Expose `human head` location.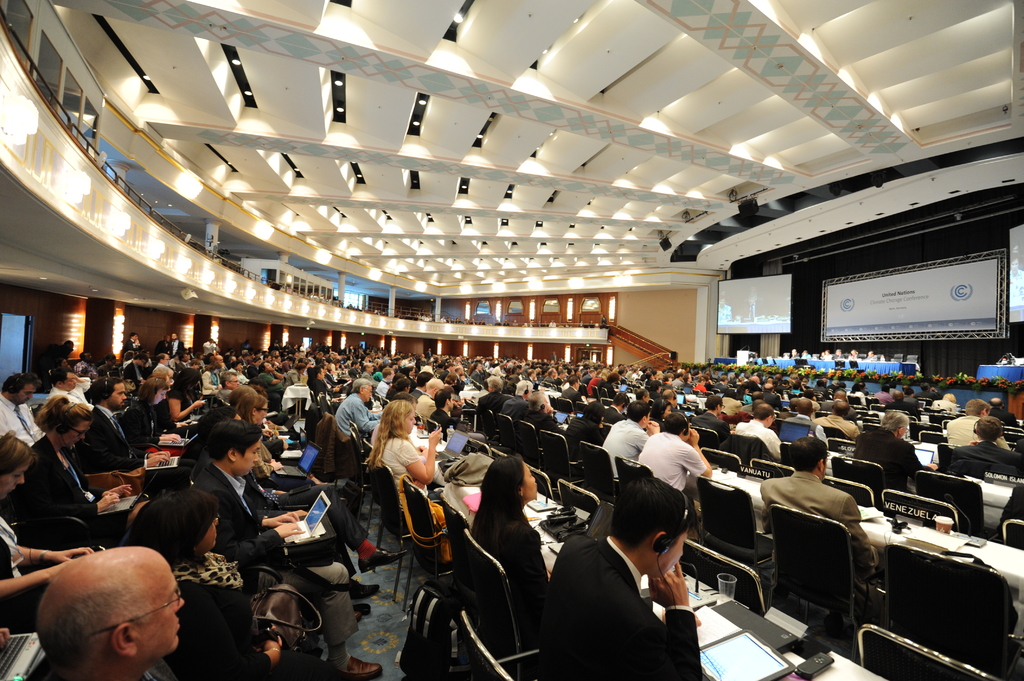
Exposed at {"left": 481, "top": 454, "right": 538, "bottom": 501}.
